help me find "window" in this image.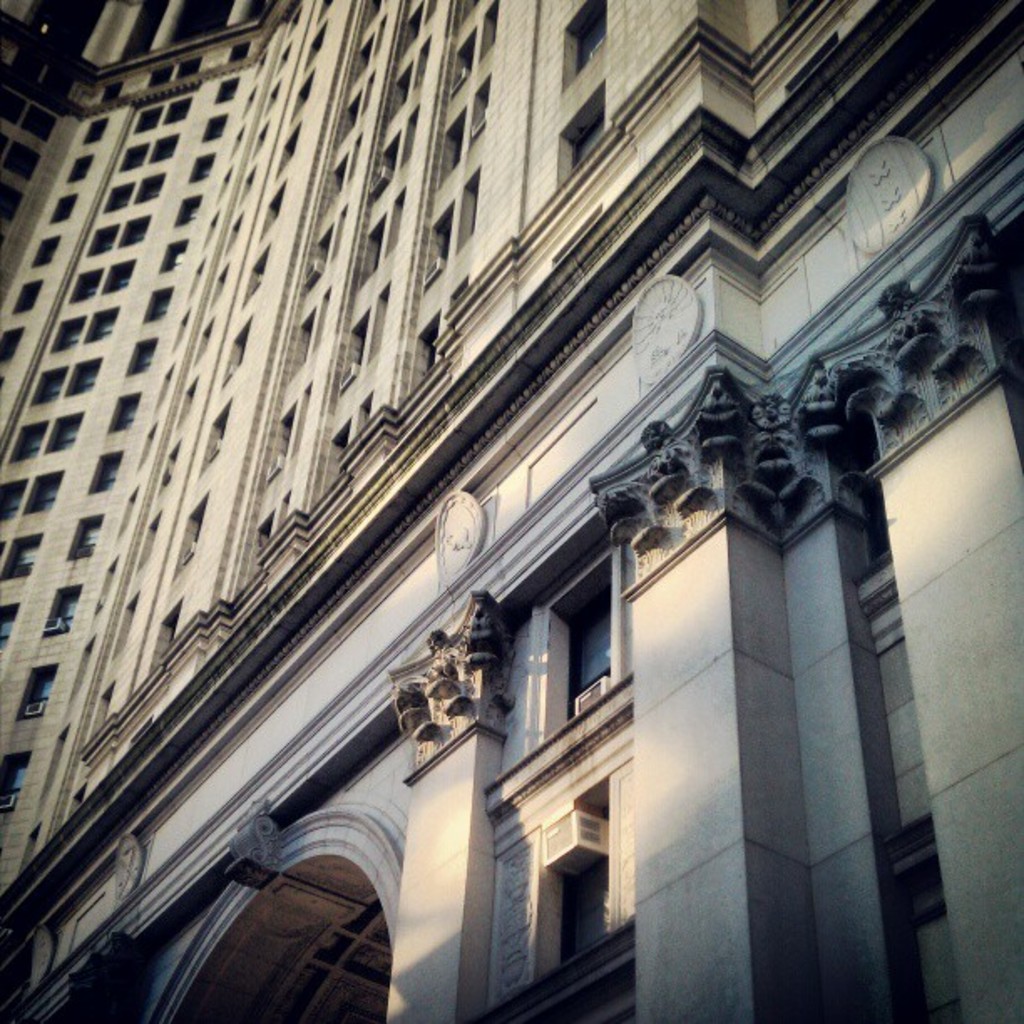
Found it: box=[92, 226, 115, 253].
